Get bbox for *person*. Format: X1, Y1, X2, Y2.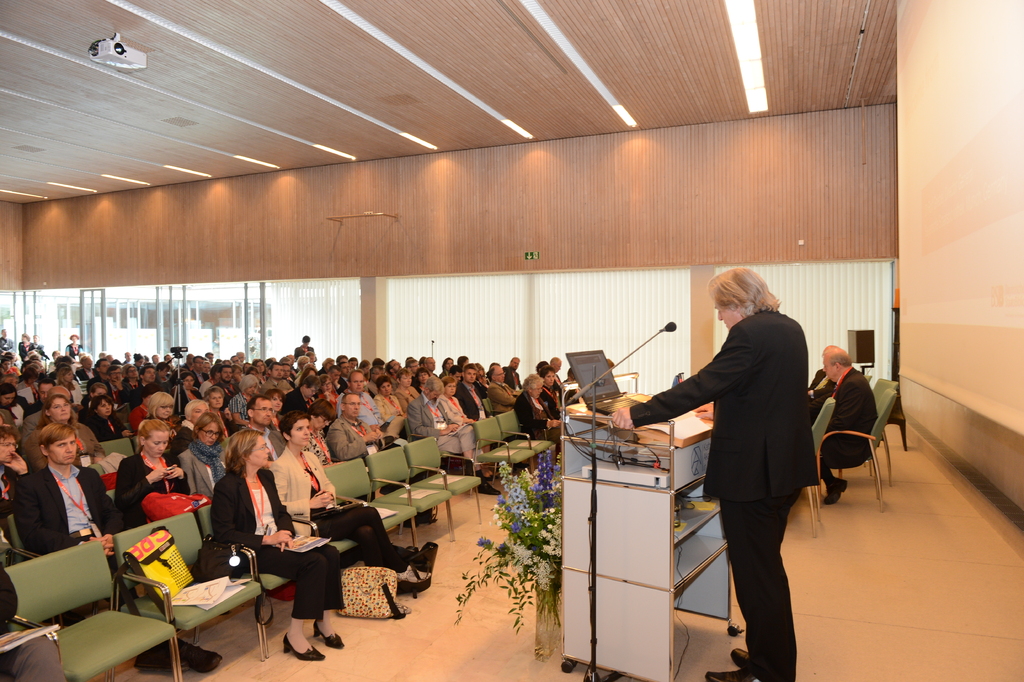
326, 390, 414, 526.
